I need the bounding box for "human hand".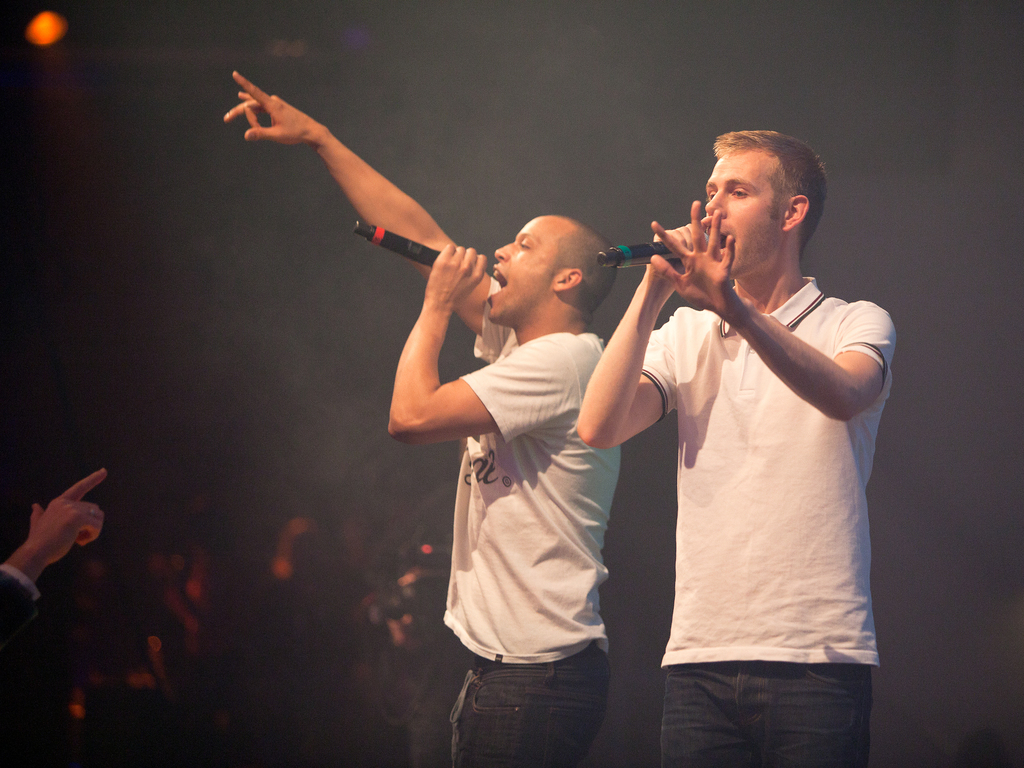
Here it is: {"x1": 650, "y1": 221, "x2": 713, "y2": 286}.
